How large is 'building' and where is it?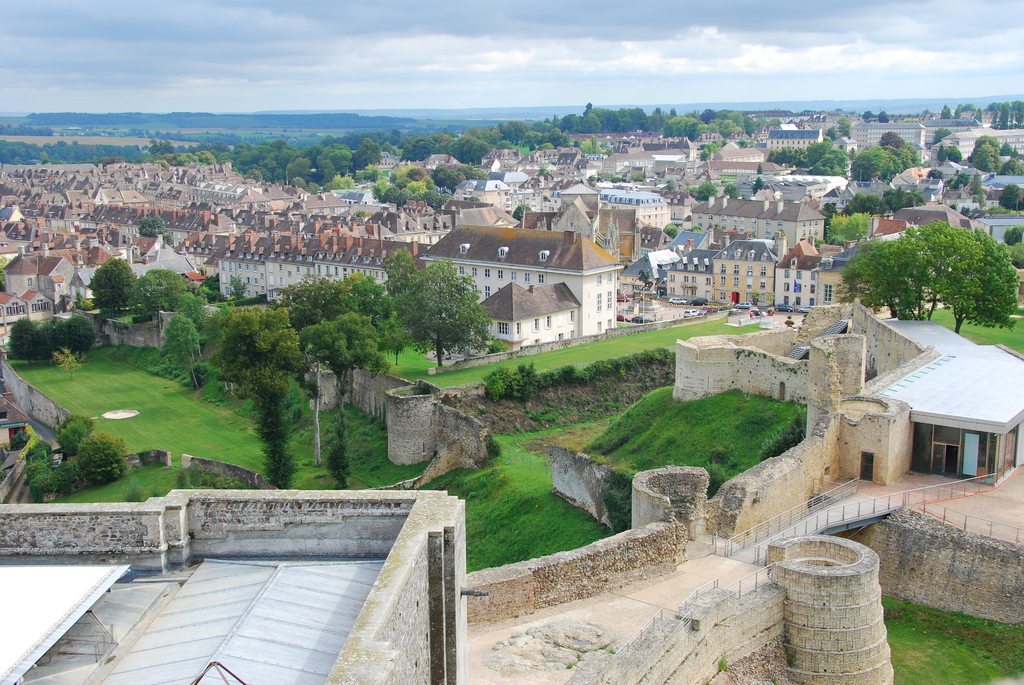
Bounding box: x1=870 y1=318 x2=1023 y2=485.
